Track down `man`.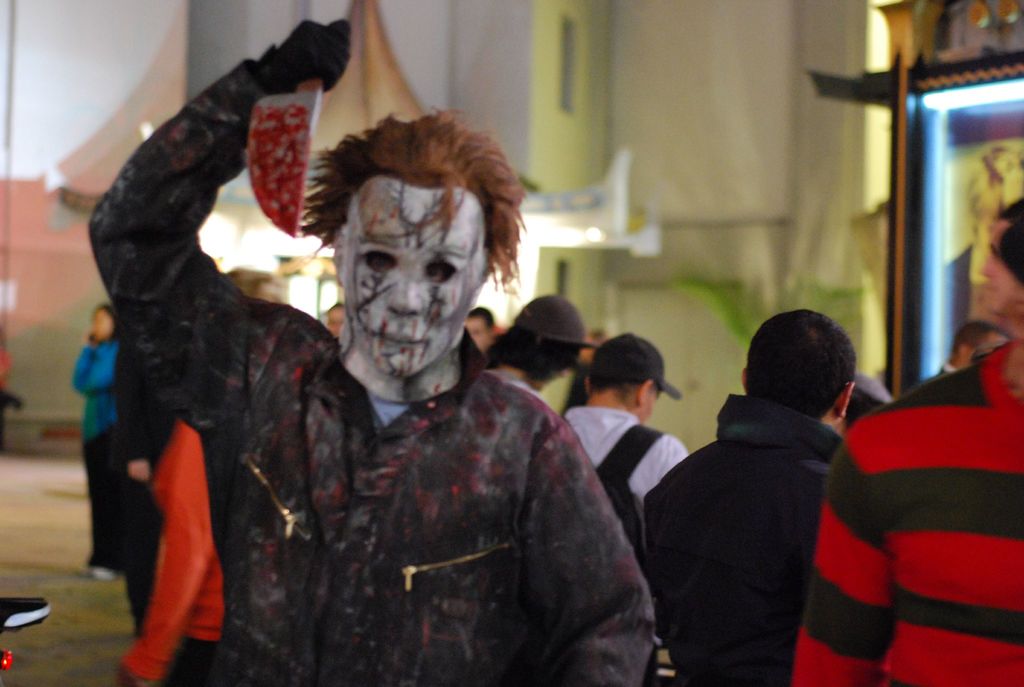
Tracked to {"left": 791, "top": 220, "right": 1023, "bottom": 686}.
